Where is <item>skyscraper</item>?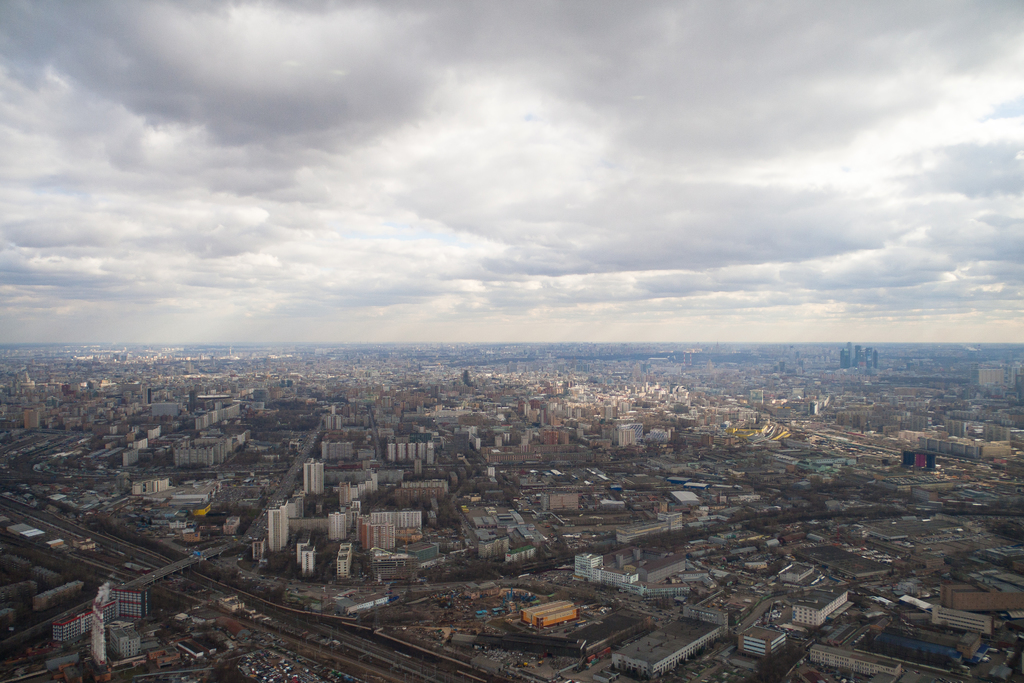
283:540:312:574.
